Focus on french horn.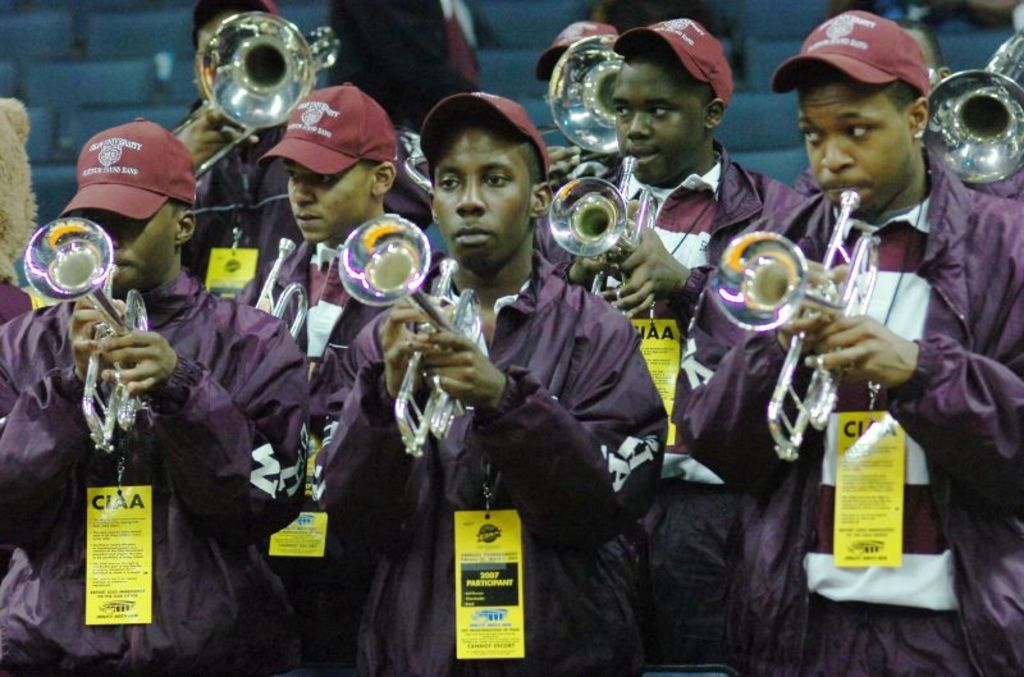
Focused at rect(538, 148, 666, 320).
